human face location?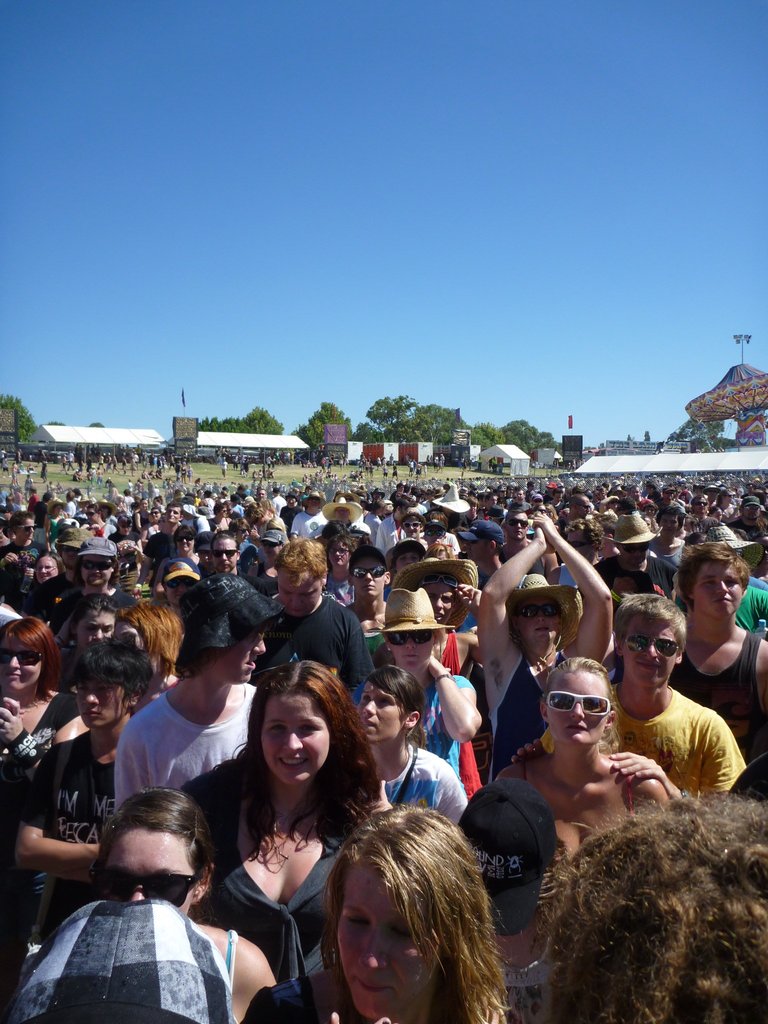
BBox(746, 505, 760, 521)
